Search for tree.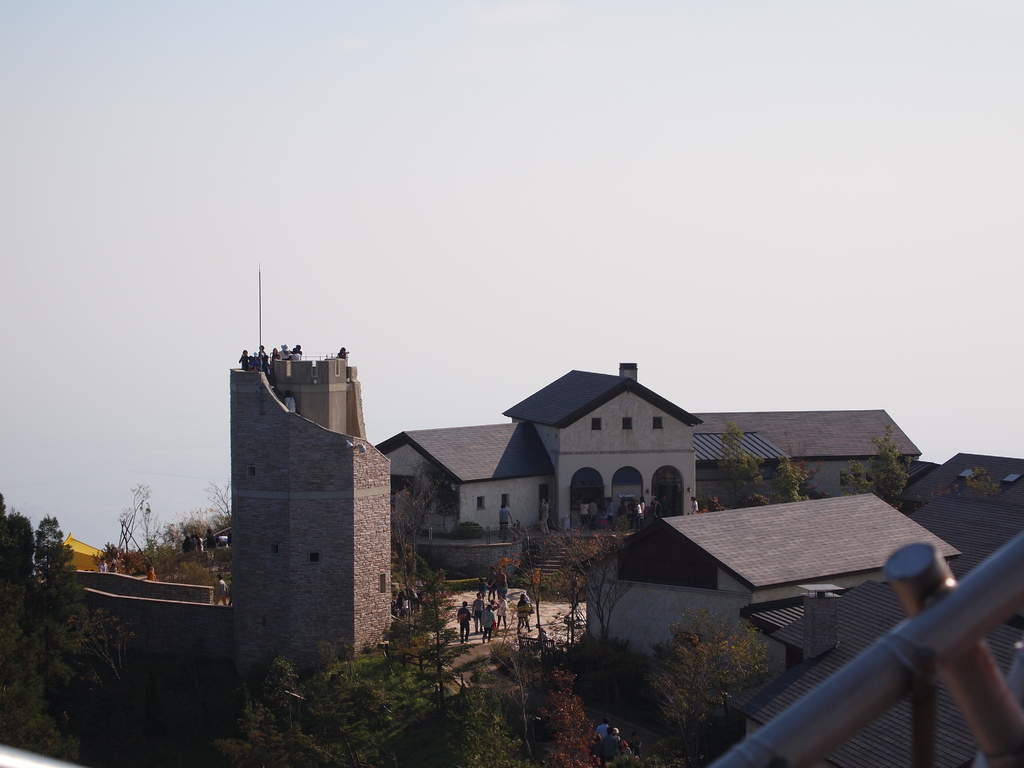
Found at select_region(832, 462, 874, 497).
